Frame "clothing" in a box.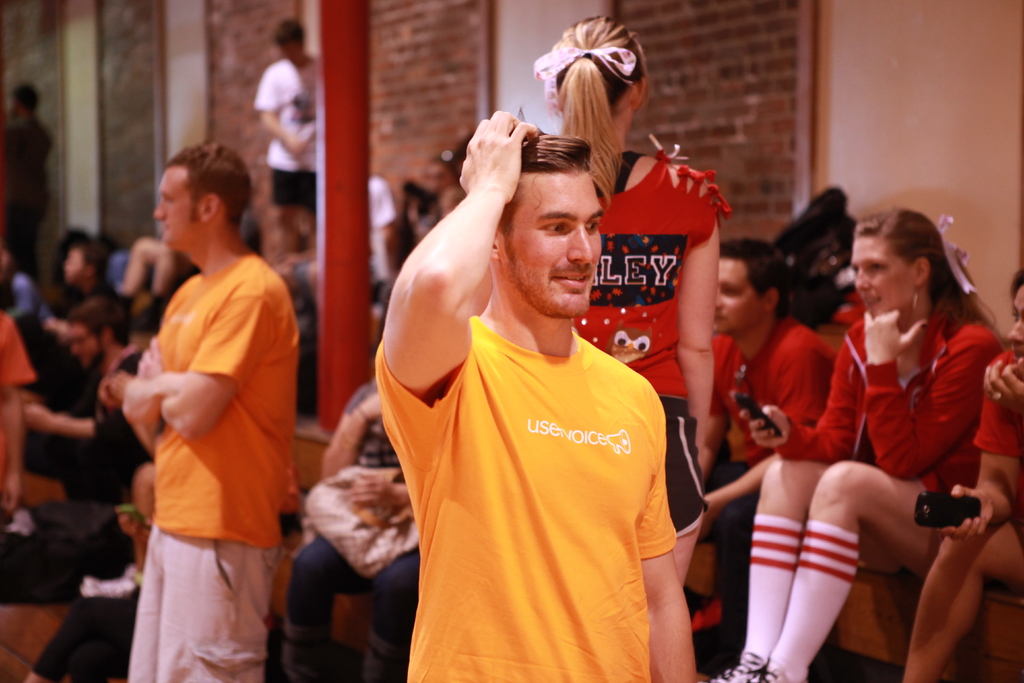
<bbox>287, 381, 422, 656</bbox>.
